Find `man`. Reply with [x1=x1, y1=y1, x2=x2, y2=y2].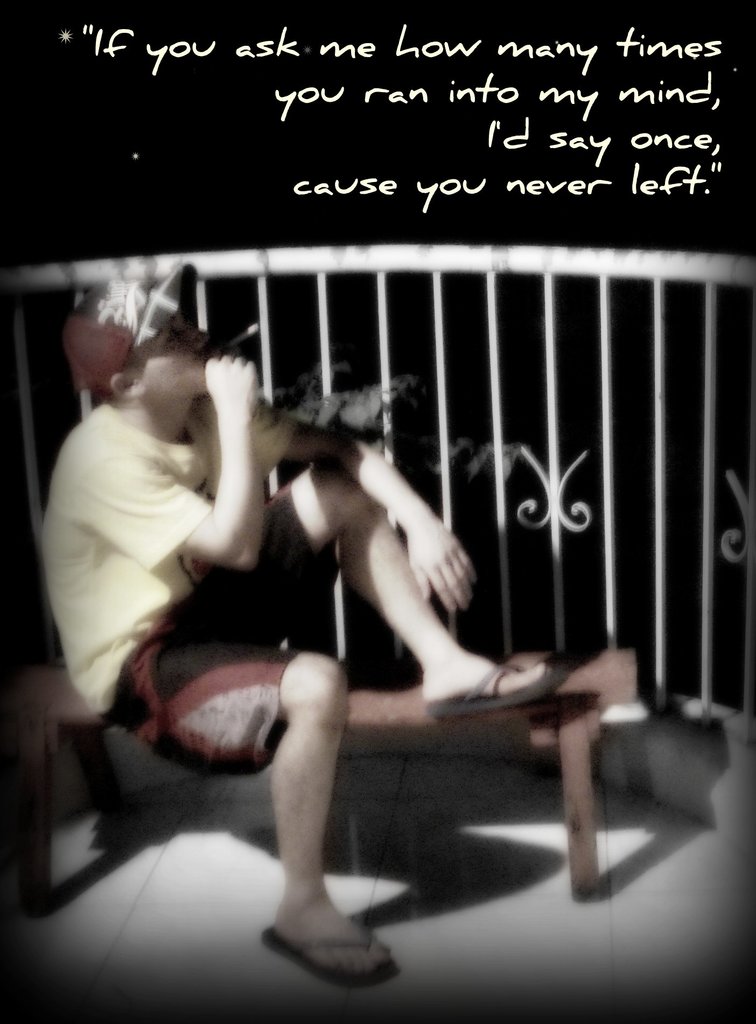
[x1=39, y1=273, x2=565, y2=983].
